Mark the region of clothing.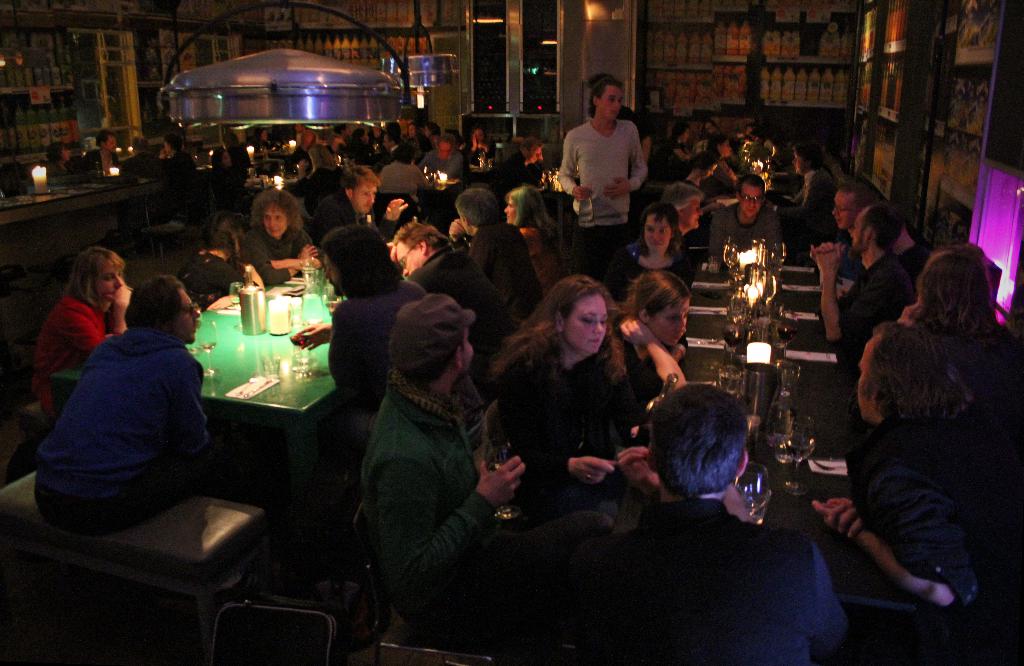
Region: x1=312 y1=193 x2=403 y2=234.
